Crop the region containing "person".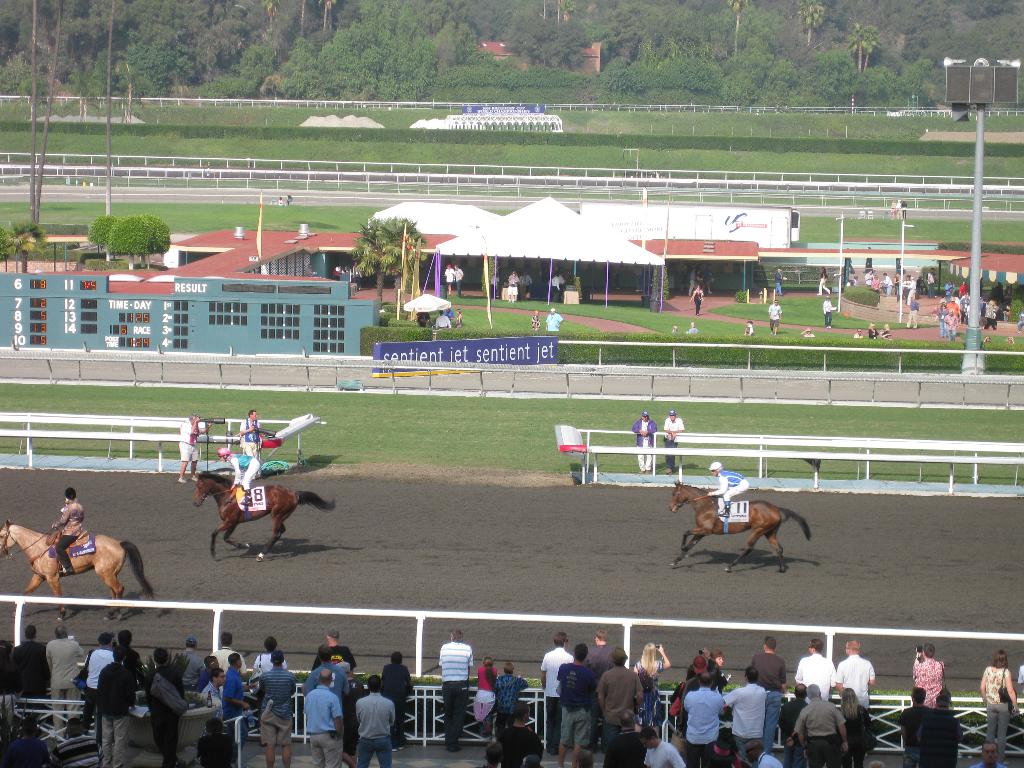
Crop region: [749,637,781,739].
